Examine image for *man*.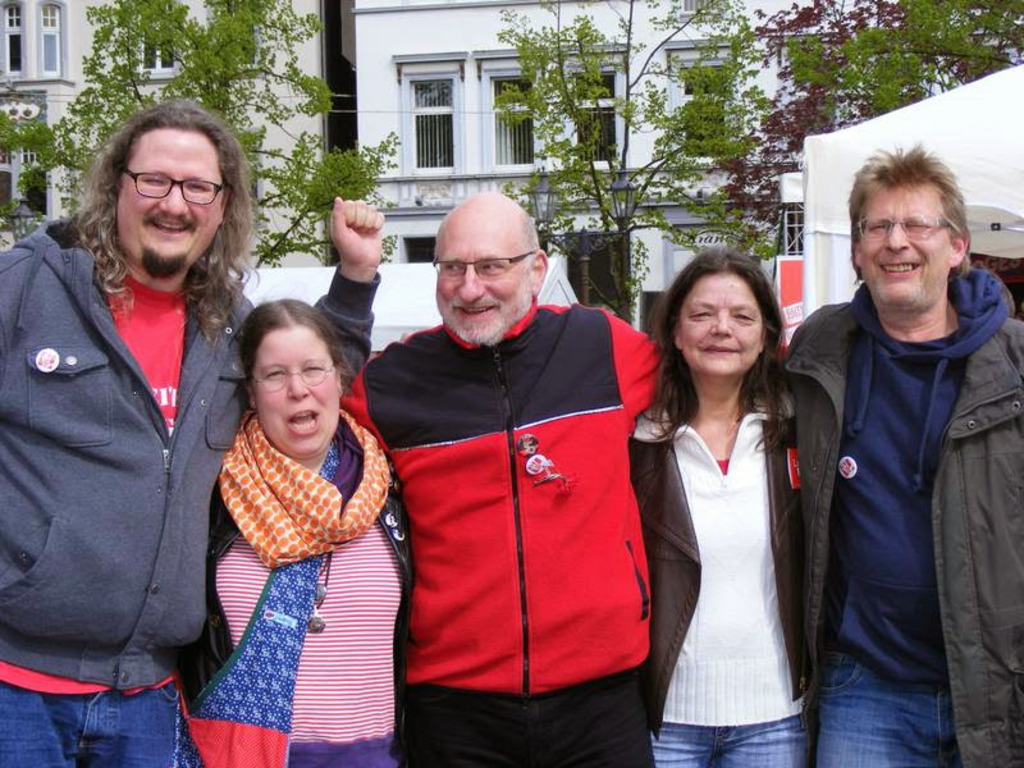
Examination result: 310:192:672:767.
